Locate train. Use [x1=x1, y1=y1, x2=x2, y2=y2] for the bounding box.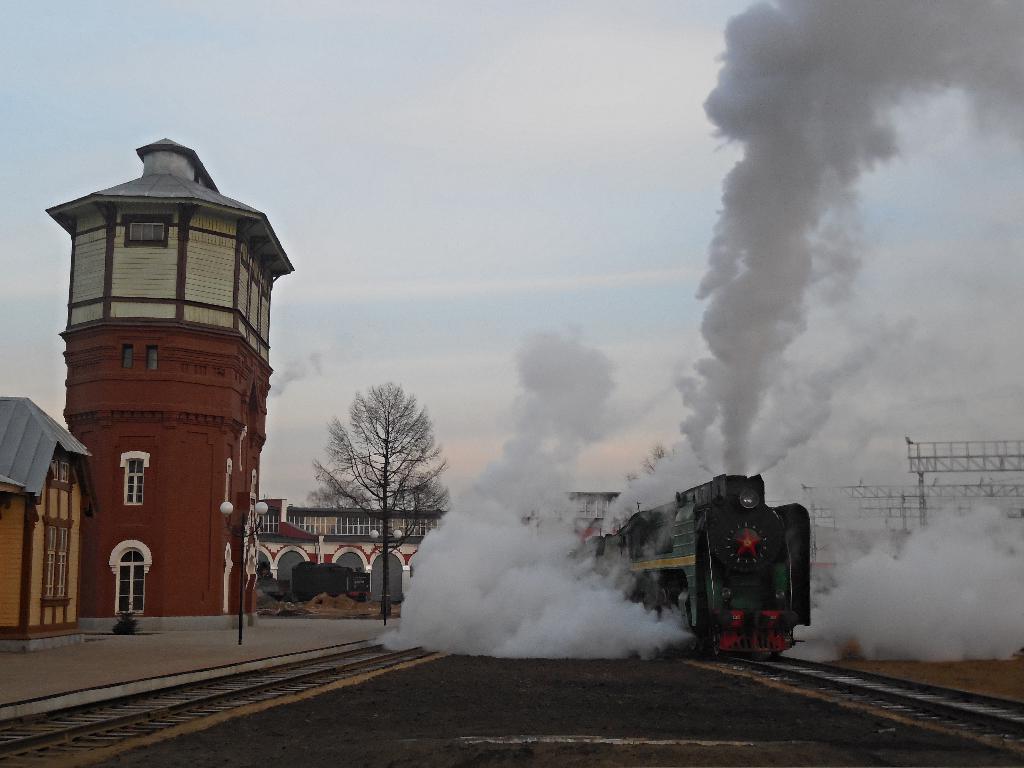
[x1=577, y1=471, x2=809, y2=663].
